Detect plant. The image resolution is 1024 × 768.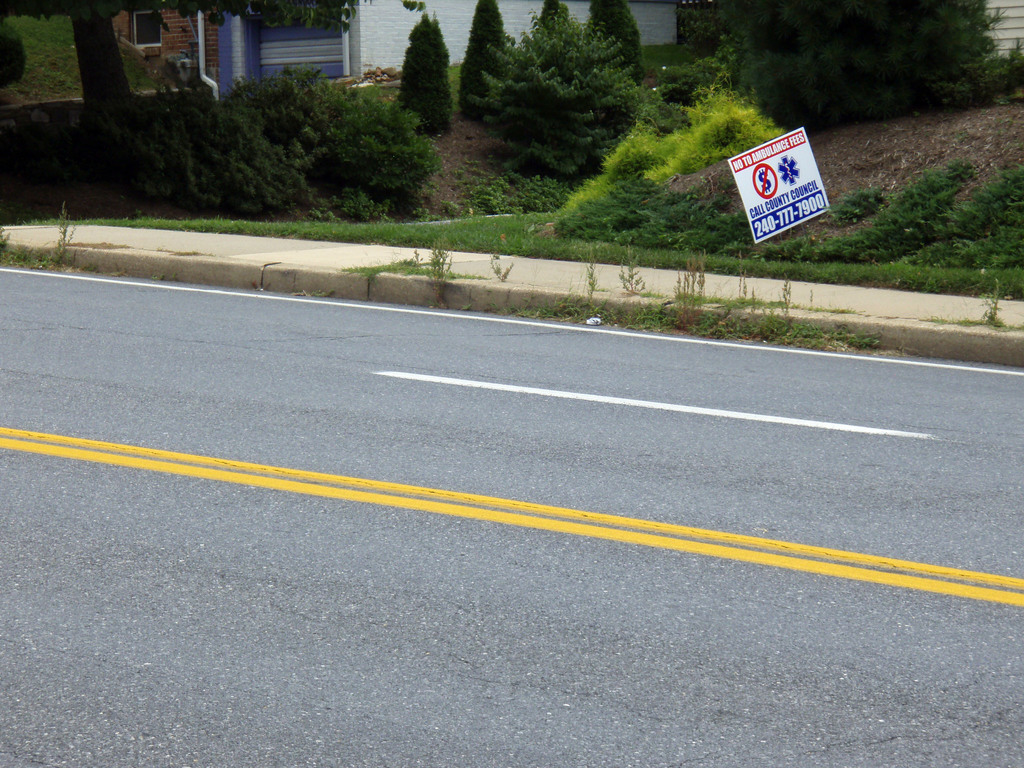
<region>684, 0, 738, 61</region>.
